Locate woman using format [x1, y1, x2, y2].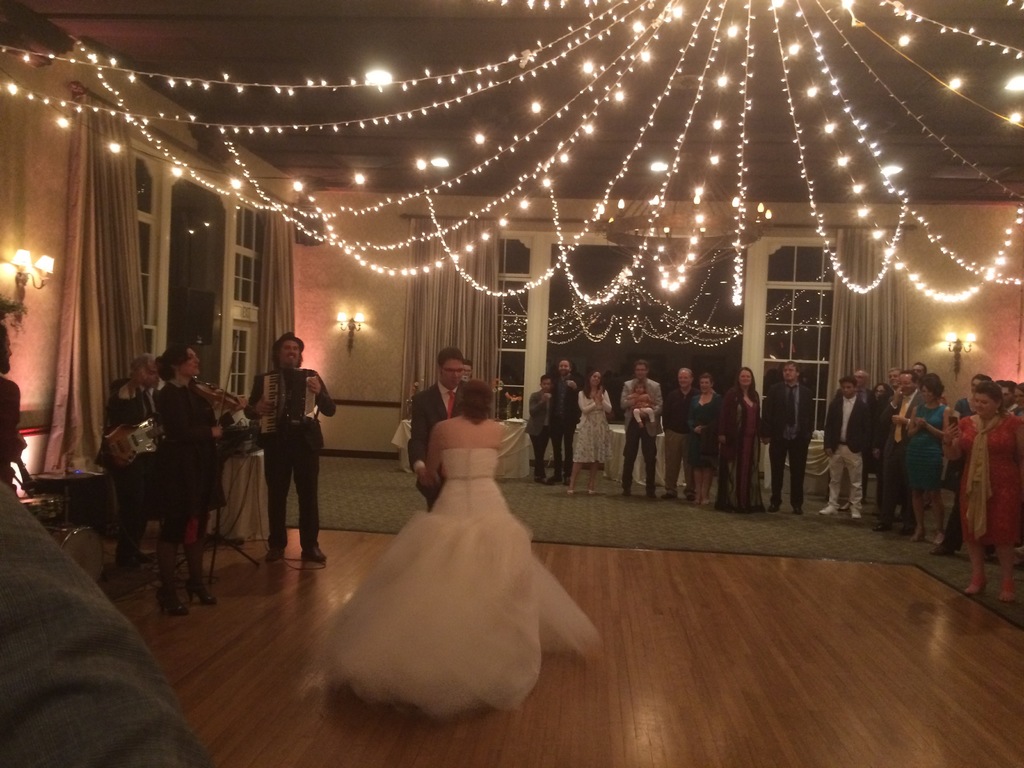
[906, 378, 948, 543].
